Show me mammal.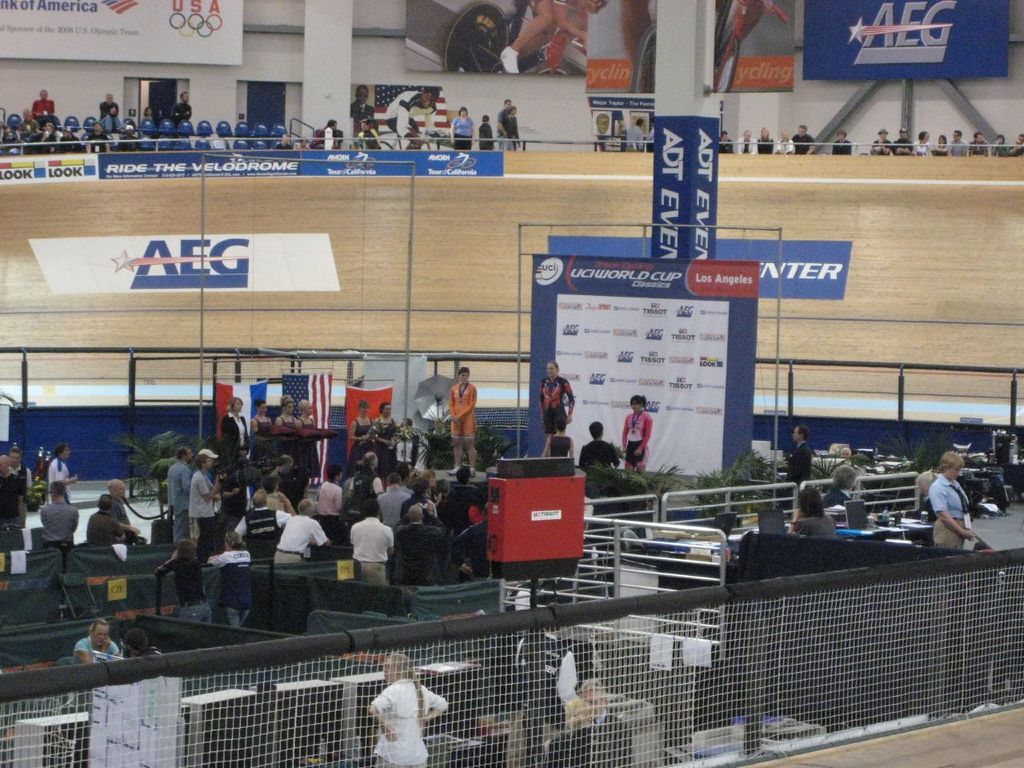
mammal is here: pyautogui.locateOnScreen(595, 112, 607, 136).
